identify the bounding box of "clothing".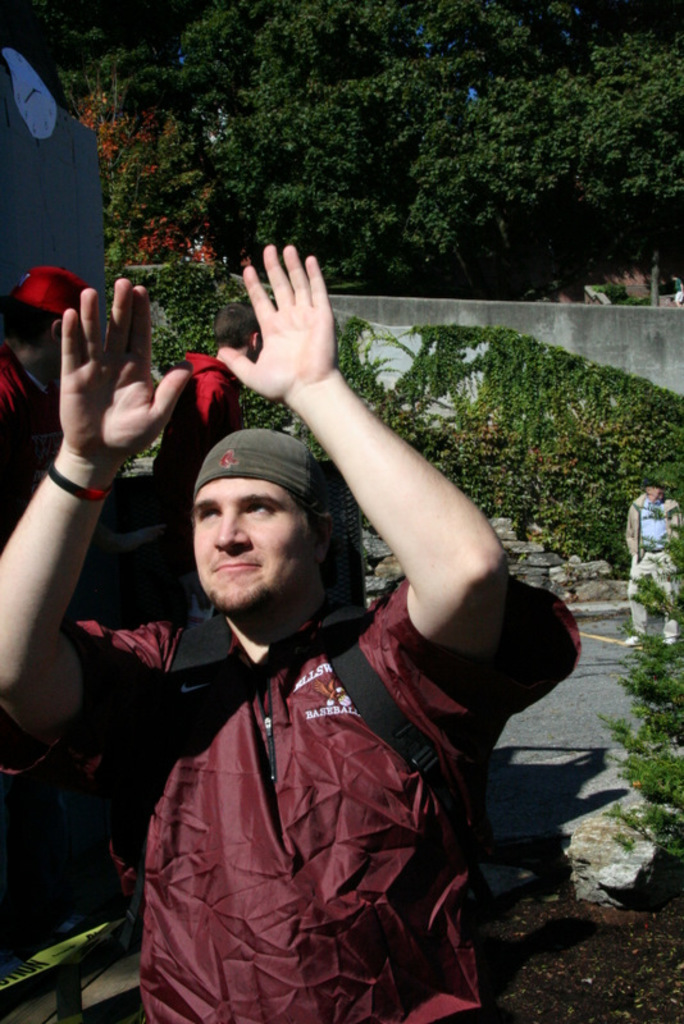
[x1=149, y1=347, x2=250, y2=579].
